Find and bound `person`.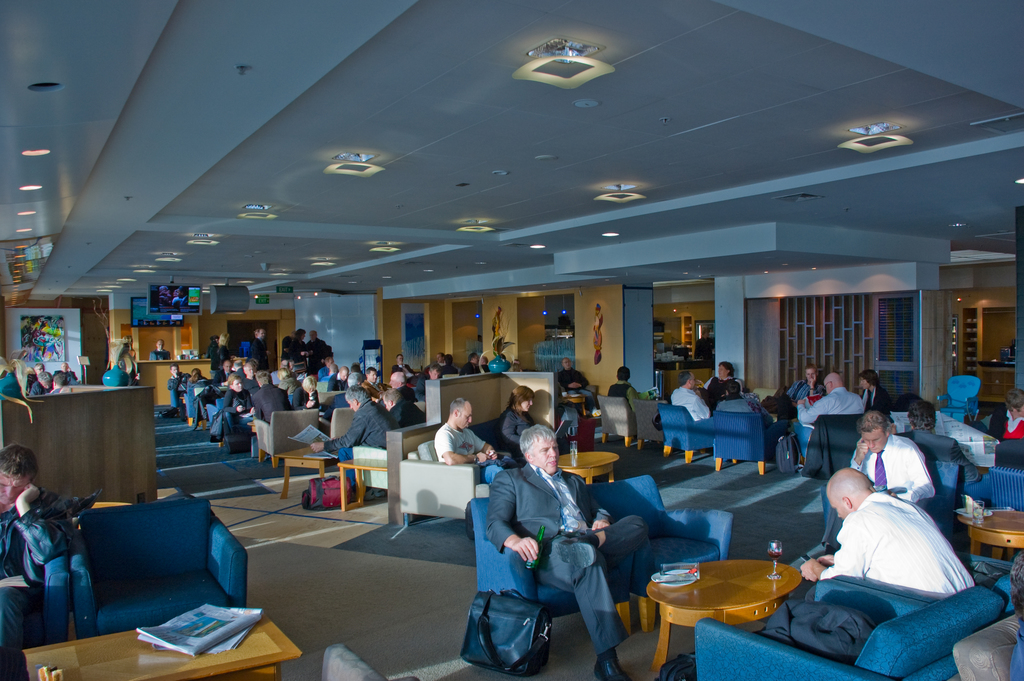
Bound: 287:329:318:374.
